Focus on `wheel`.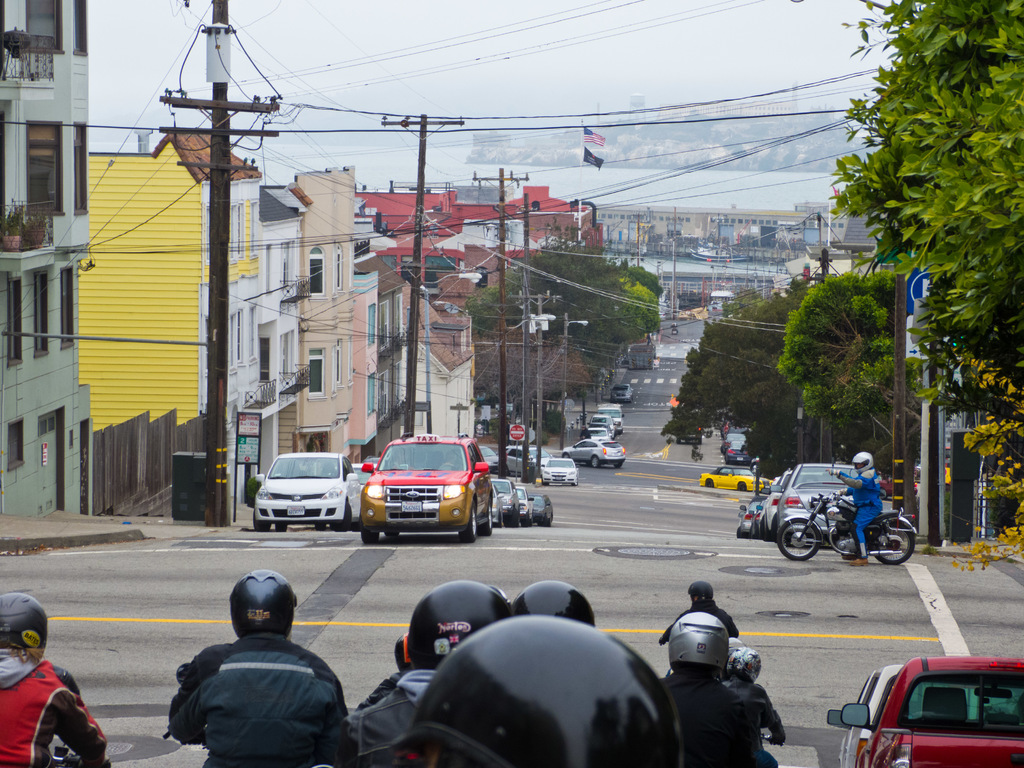
Focused at {"x1": 874, "y1": 515, "x2": 916, "y2": 568}.
